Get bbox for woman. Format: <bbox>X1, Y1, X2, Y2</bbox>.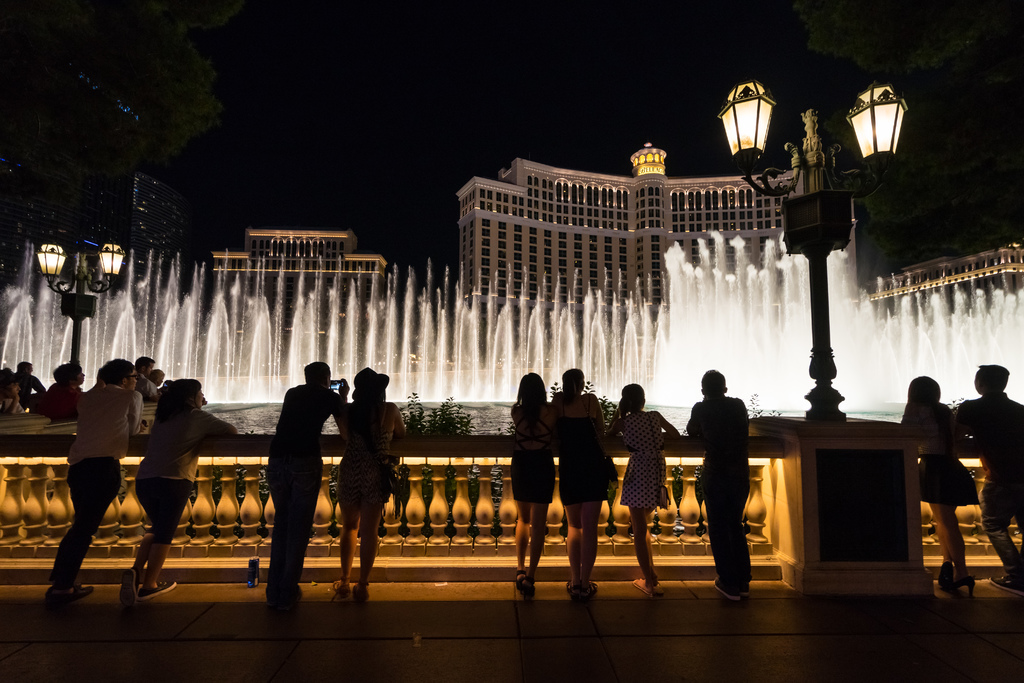
<bbox>899, 378, 975, 593</bbox>.
